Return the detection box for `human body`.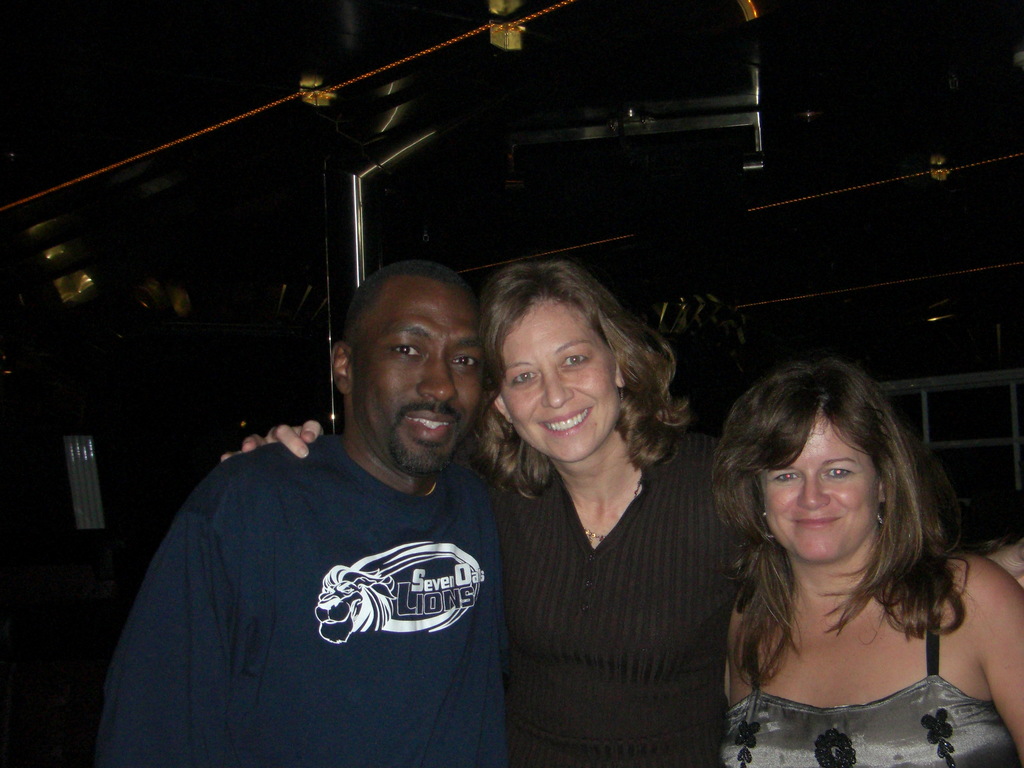
(214,246,762,767).
